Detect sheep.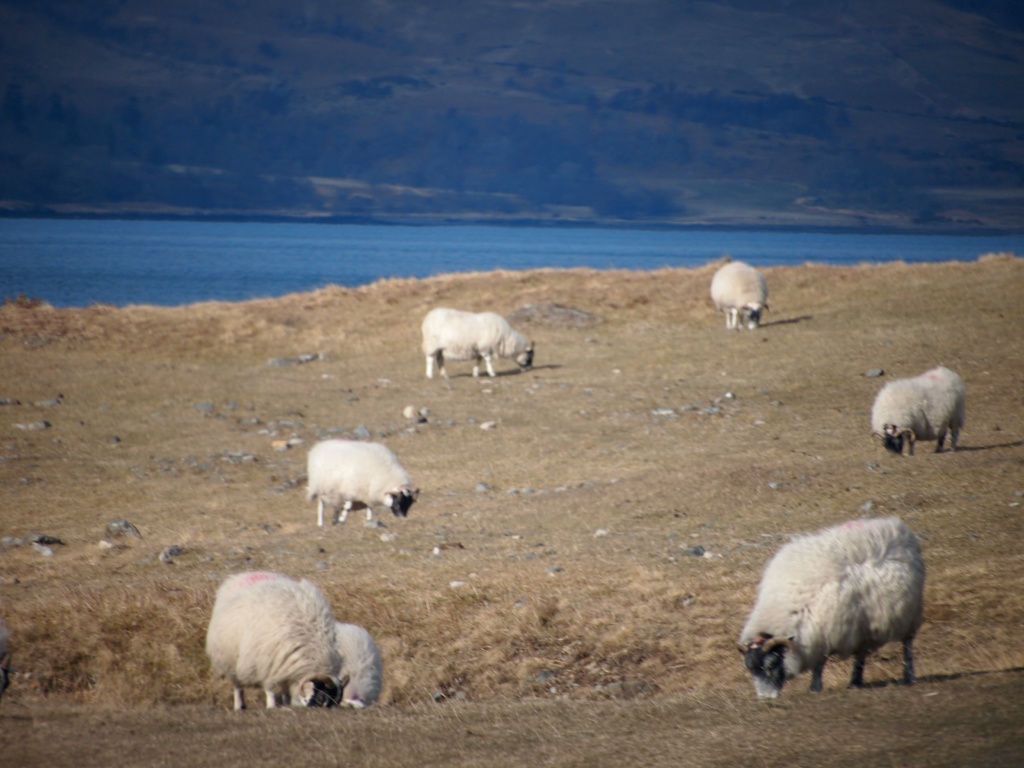
Detected at <box>426,304,538,376</box>.
